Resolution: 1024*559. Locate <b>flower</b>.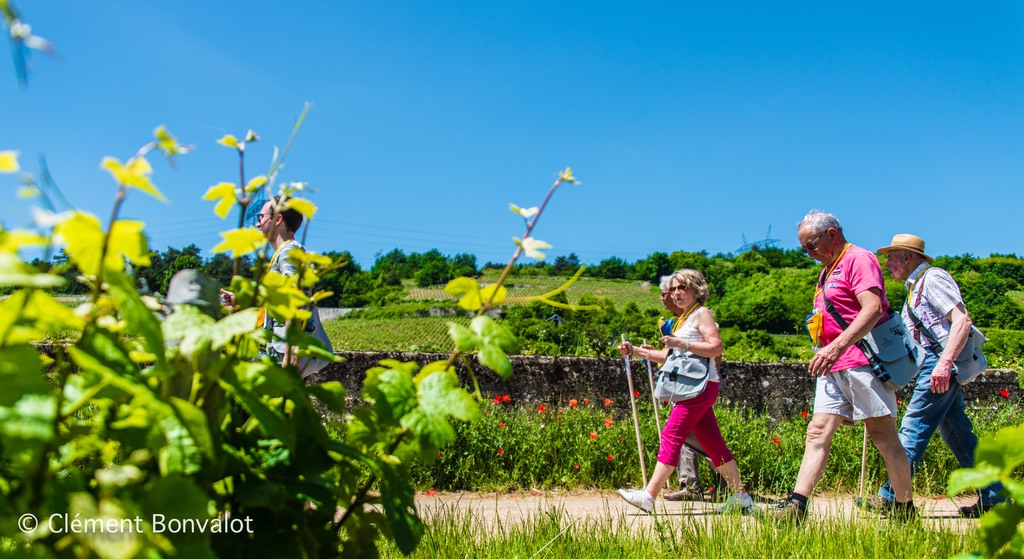
x1=601 y1=417 x2=615 y2=431.
